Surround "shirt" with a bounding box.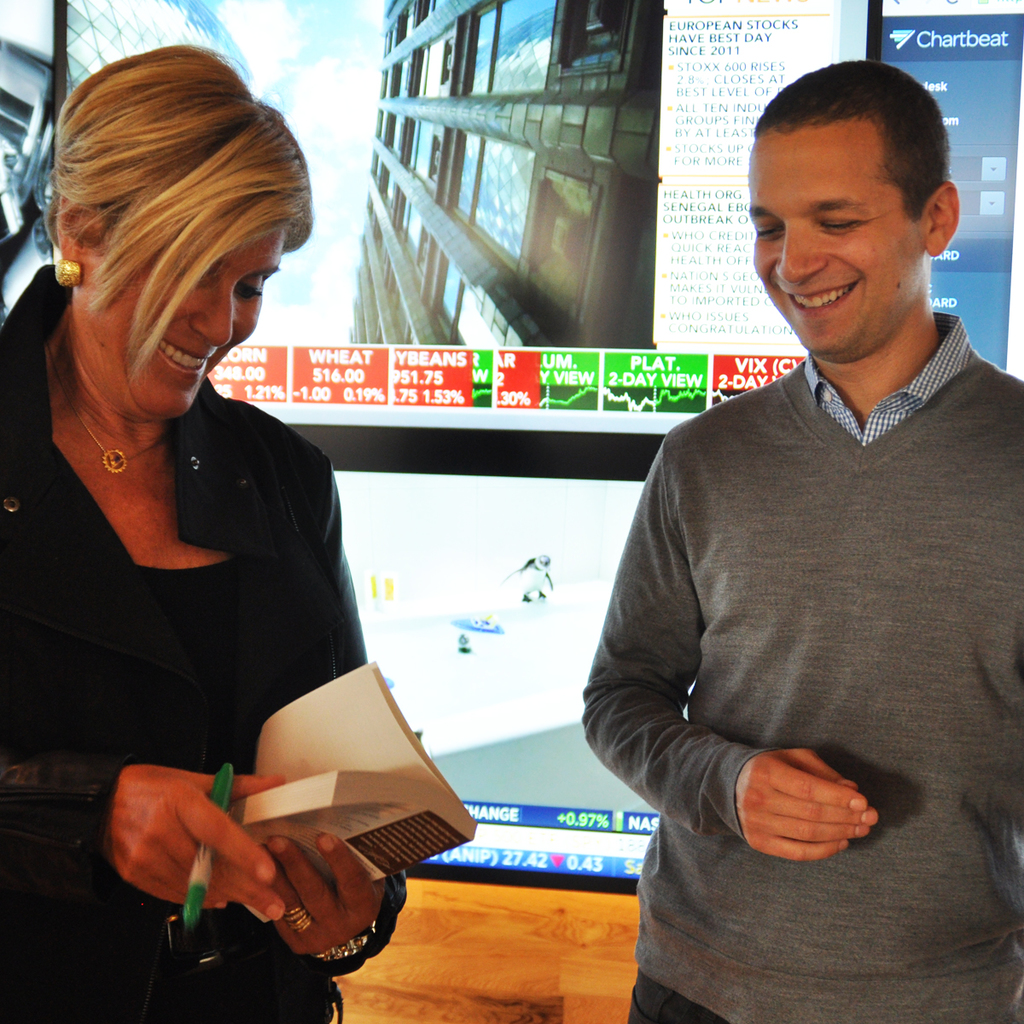
808, 312, 974, 439.
